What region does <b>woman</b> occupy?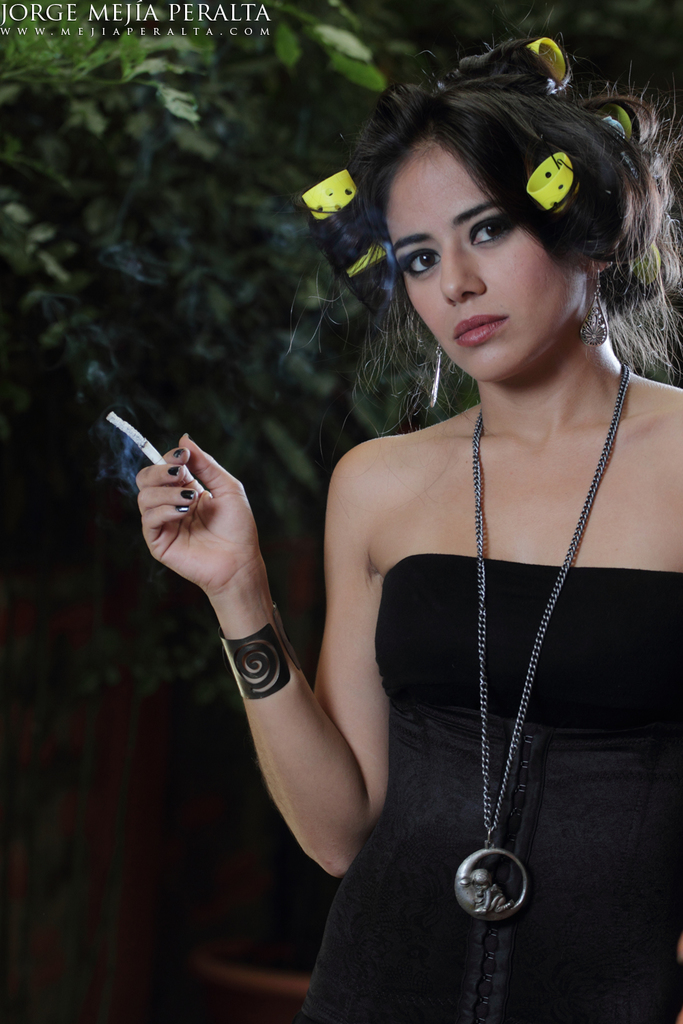
rect(132, 38, 682, 1023).
